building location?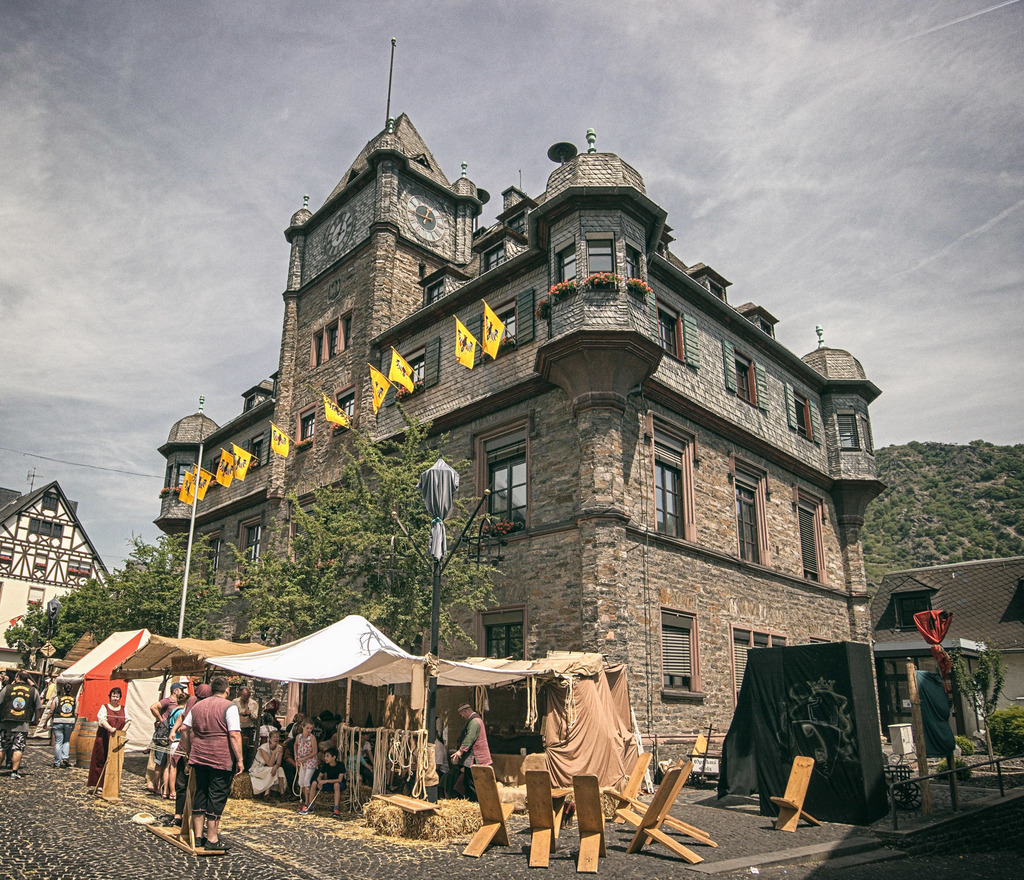
rect(0, 467, 117, 686)
